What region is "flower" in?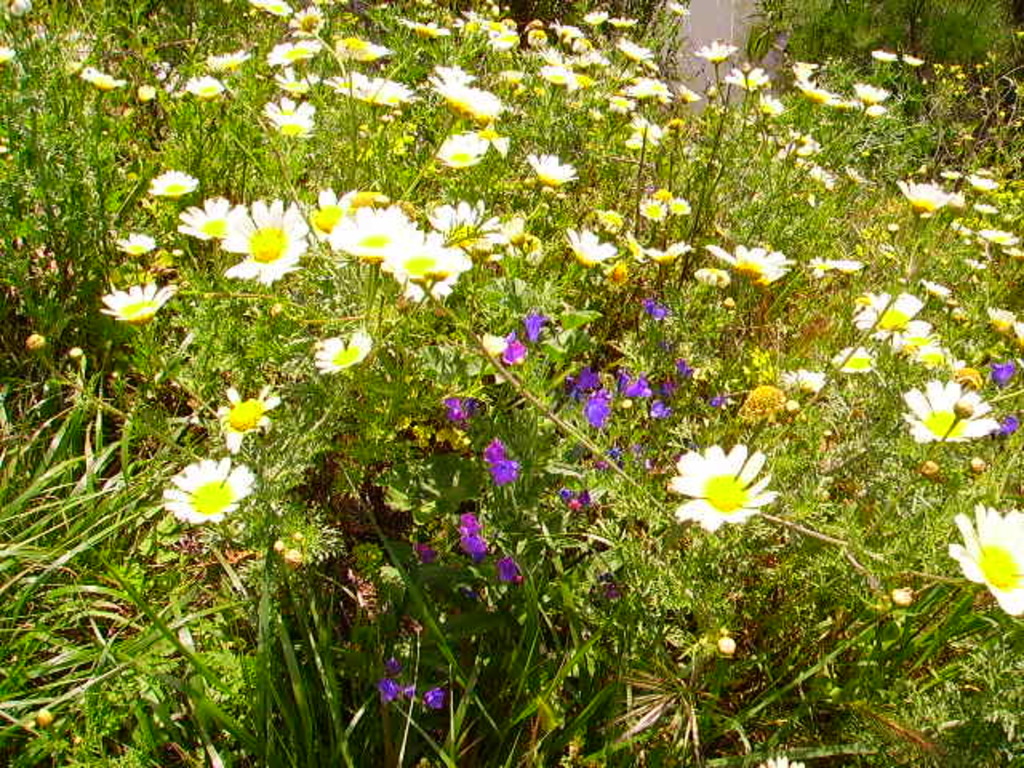
(158,450,258,525).
